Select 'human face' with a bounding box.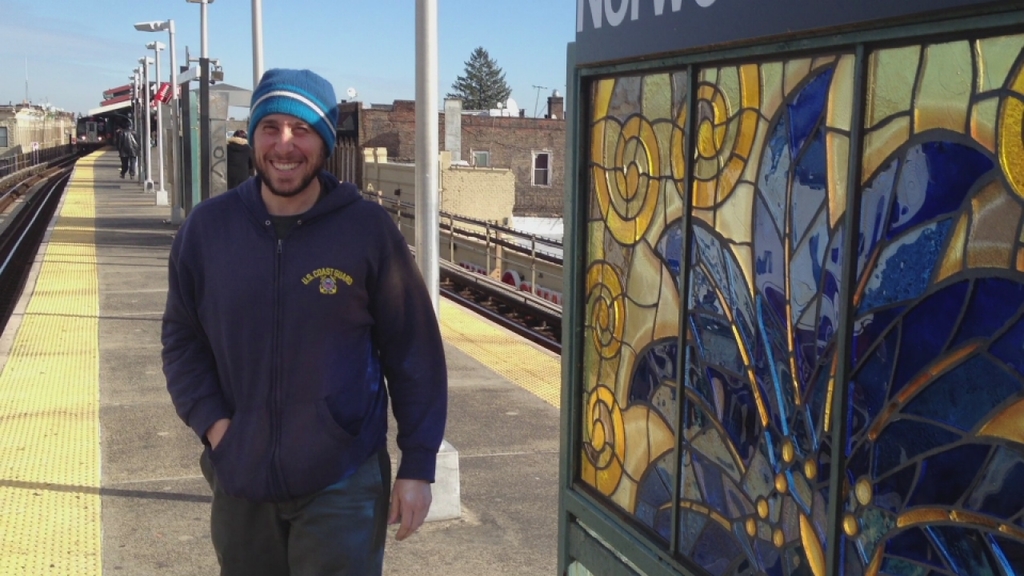
(left=254, top=114, right=325, bottom=196).
